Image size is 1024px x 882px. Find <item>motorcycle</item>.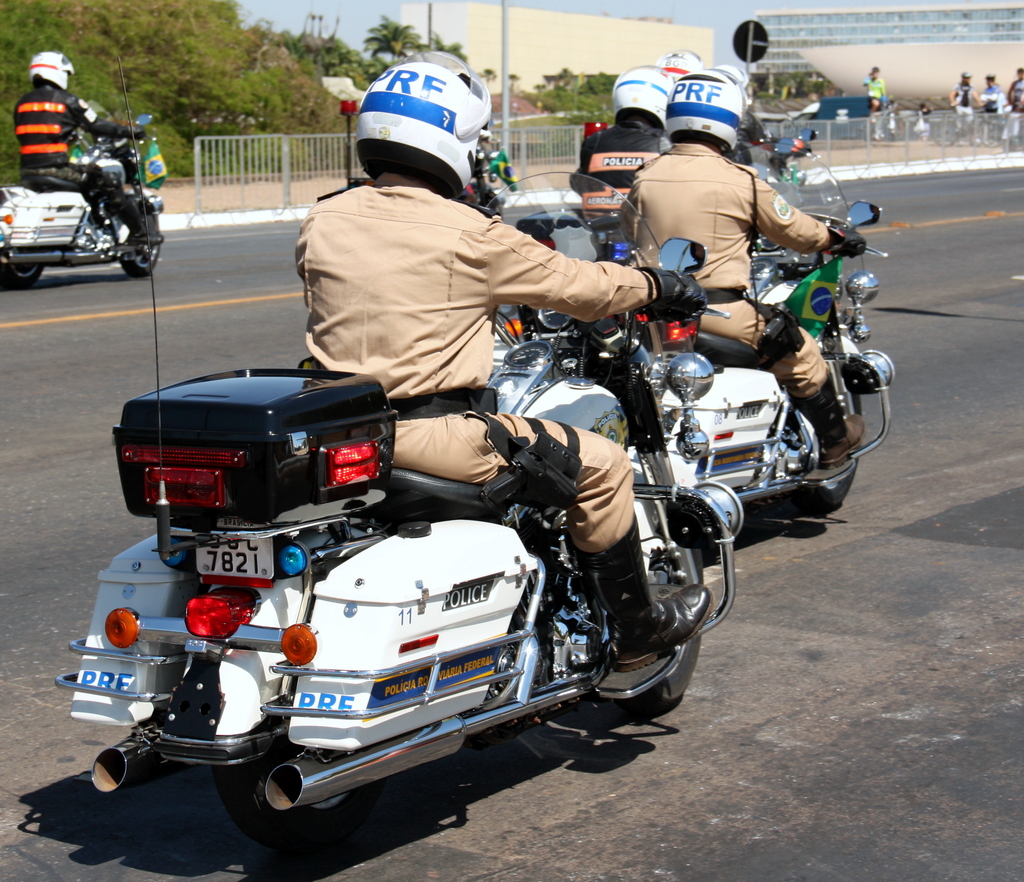
left=50, top=168, right=739, bottom=858.
